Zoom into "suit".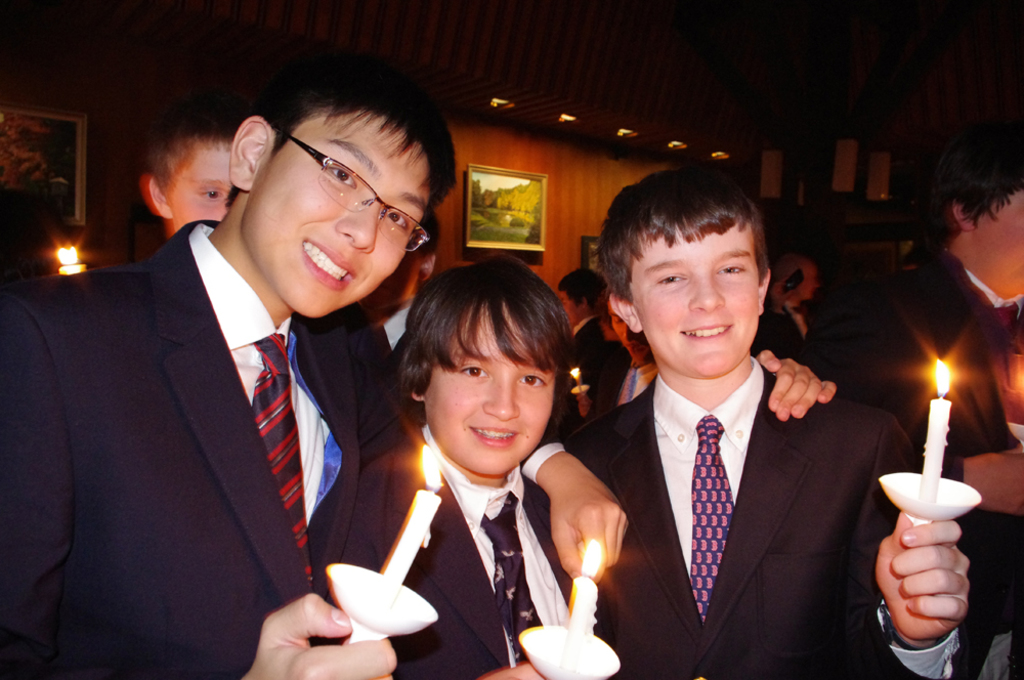
Zoom target: select_region(0, 221, 565, 679).
